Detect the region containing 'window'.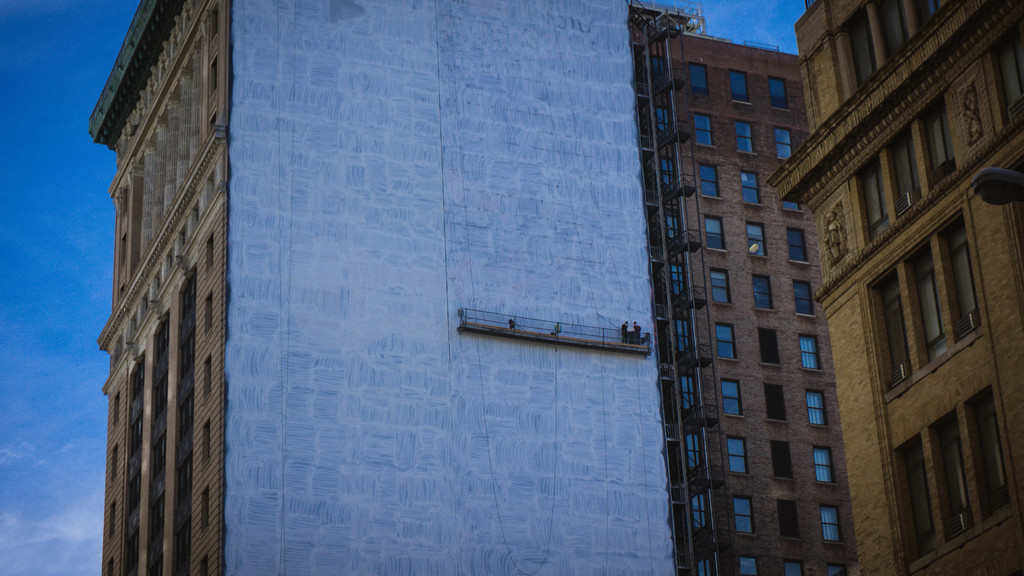
locate(691, 113, 715, 148).
